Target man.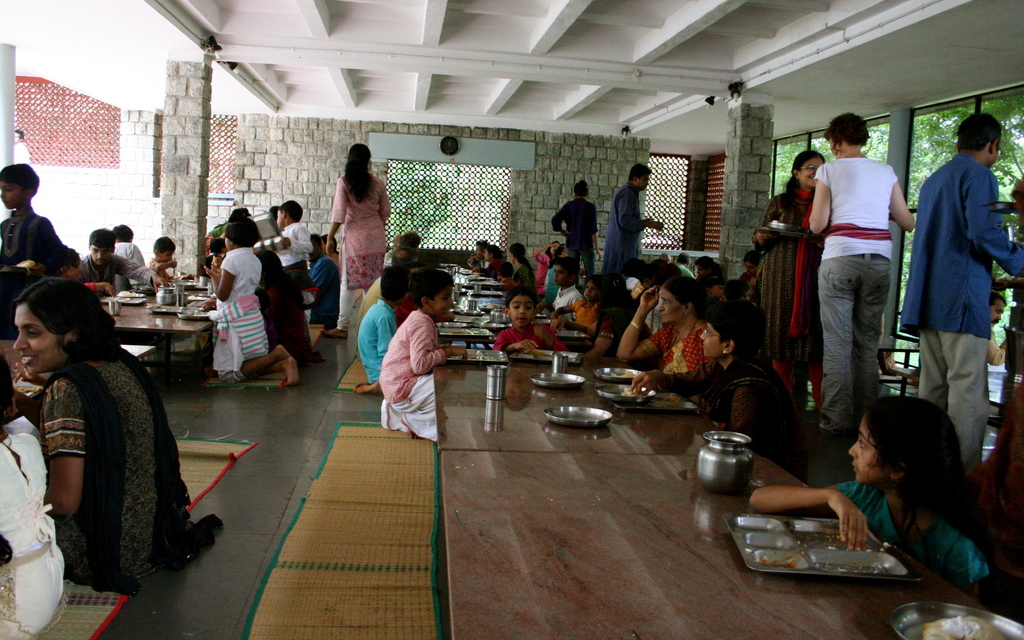
Target region: [left=606, top=162, right=665, bottom=295].
